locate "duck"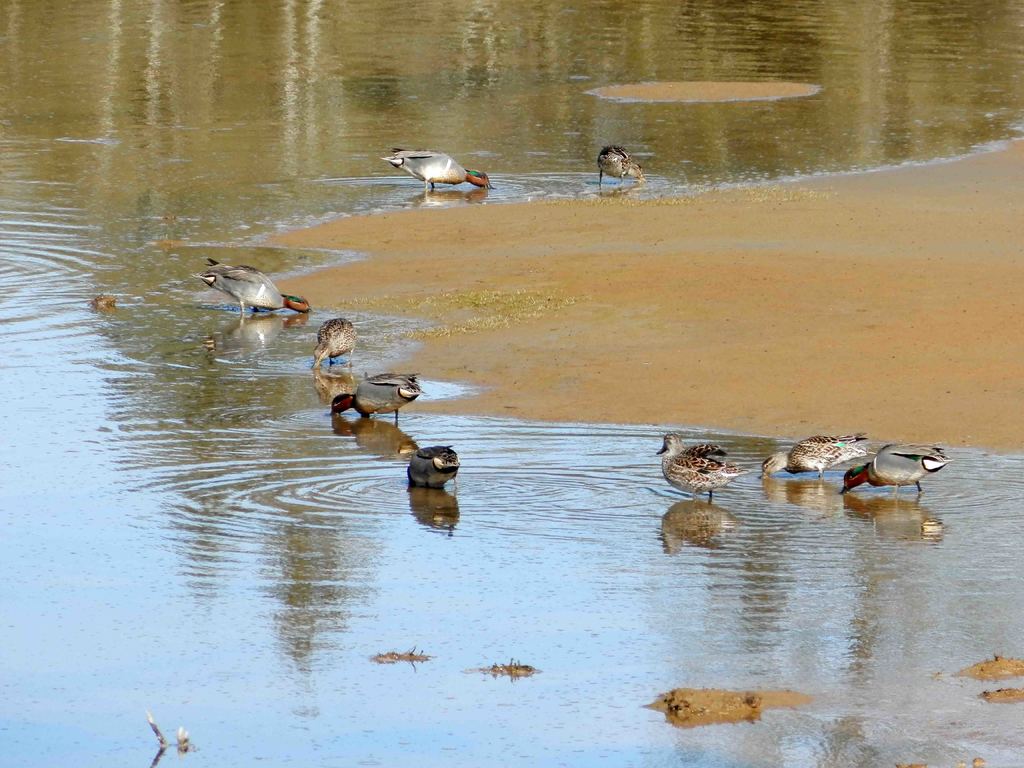
x1=196, y1=250, x2=310, y2=323
